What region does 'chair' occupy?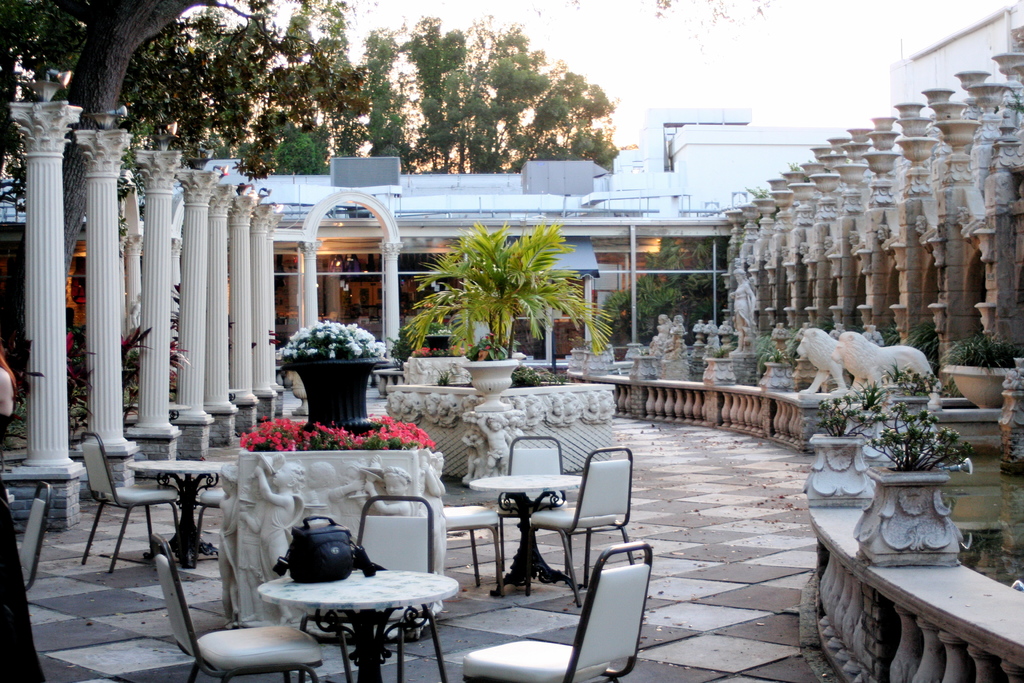
box=[463, 536, 652, 679].
